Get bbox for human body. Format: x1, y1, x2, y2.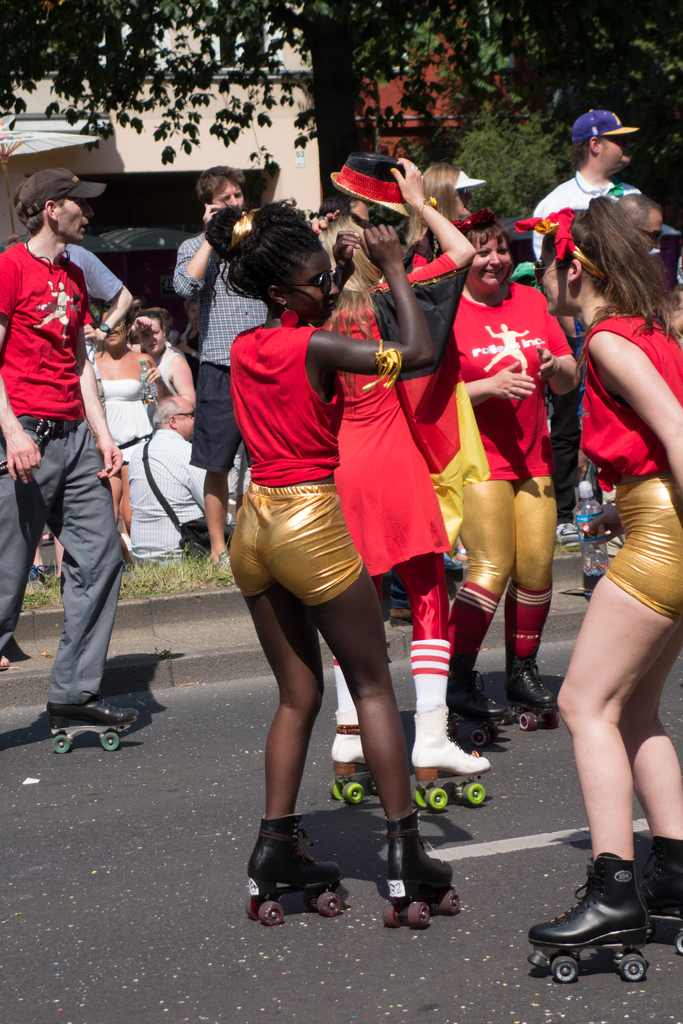
423, 162, 472, 218.
